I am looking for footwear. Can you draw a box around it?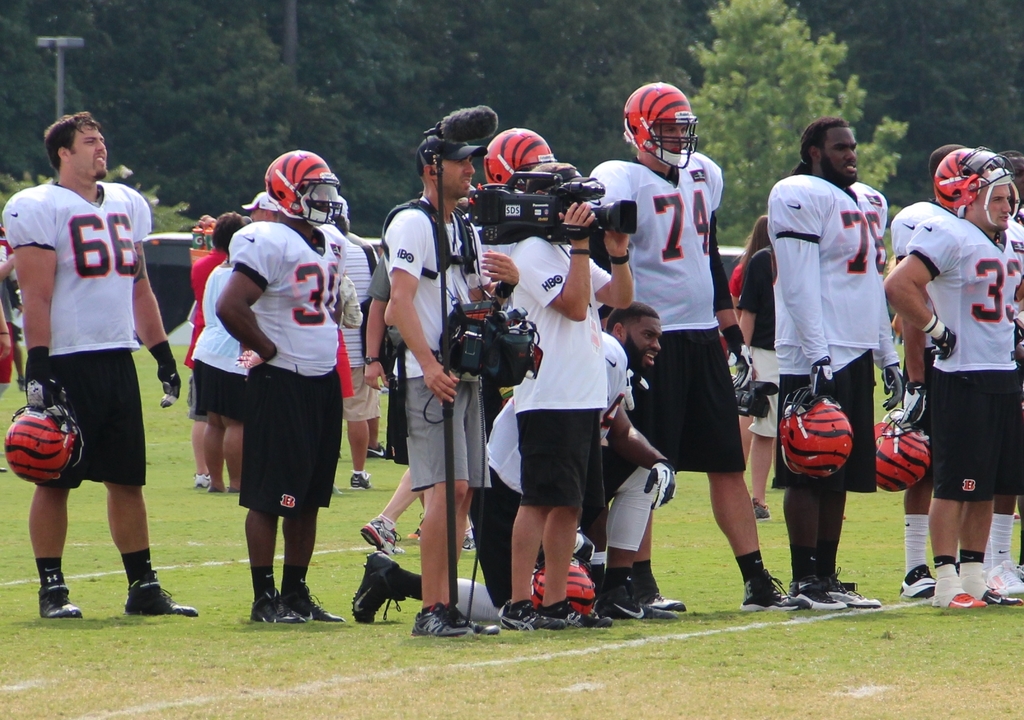
Sure, the bounding box is [37, 580, 84, 618].
